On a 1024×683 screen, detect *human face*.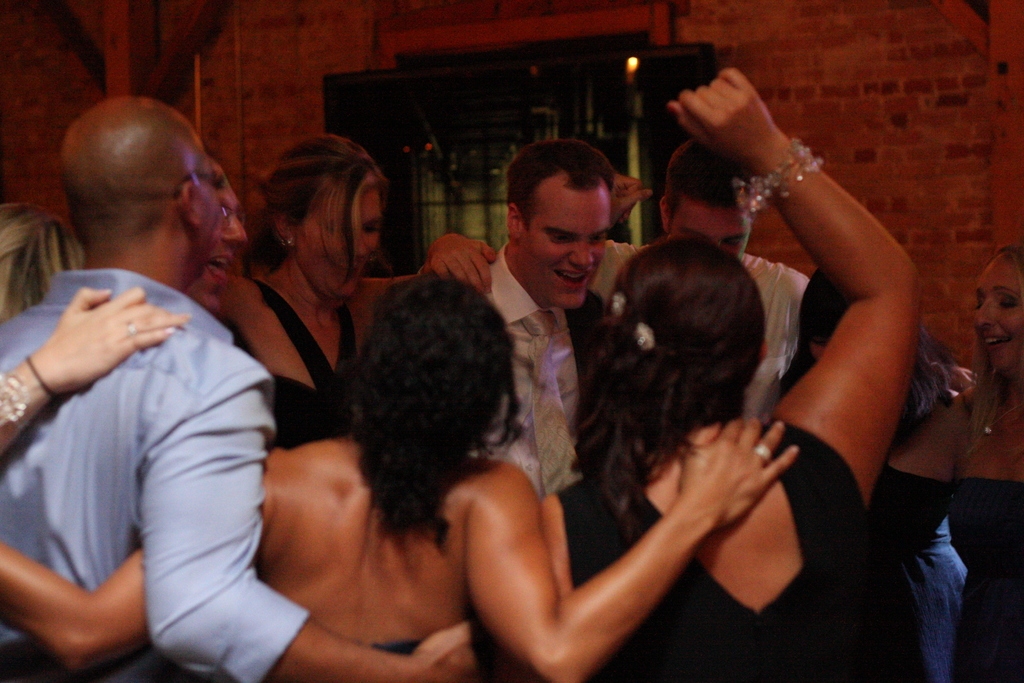
locate(971, 255, 1023, 378).
